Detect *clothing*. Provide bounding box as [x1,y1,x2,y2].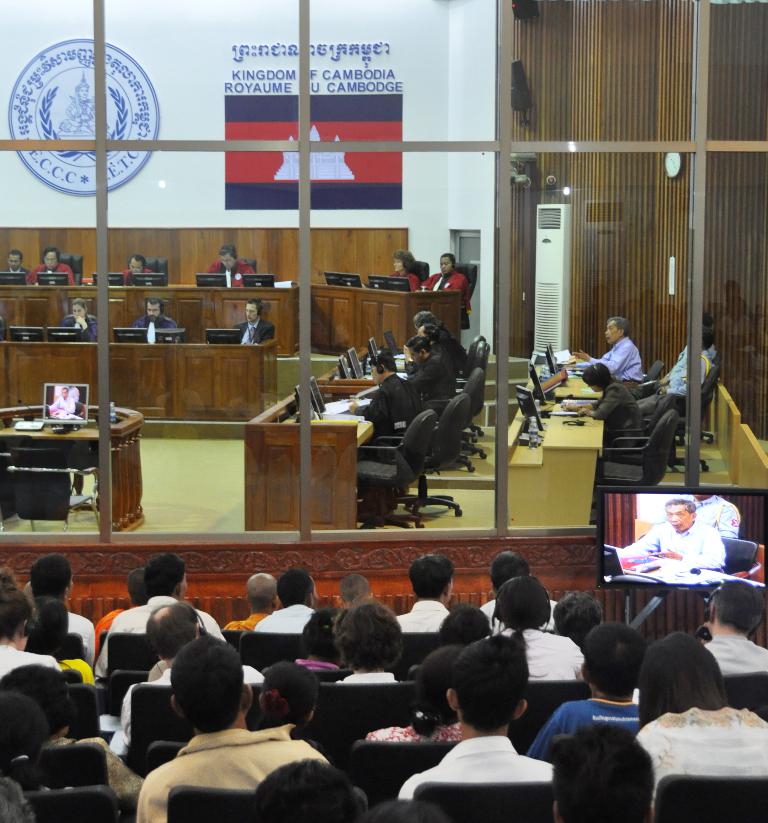
[0,645,65,680].
